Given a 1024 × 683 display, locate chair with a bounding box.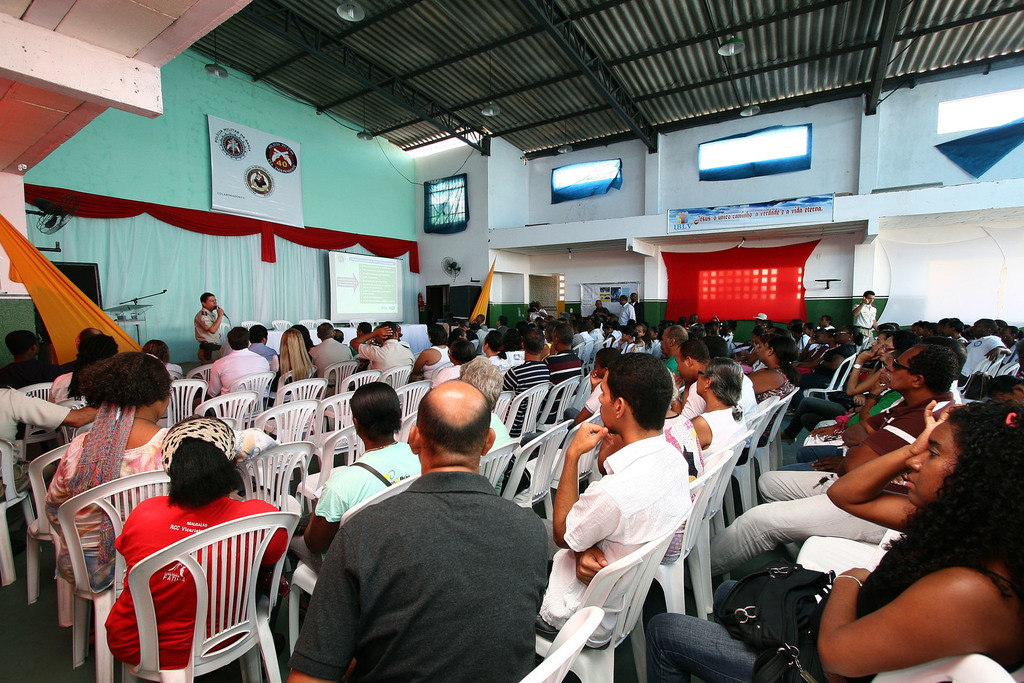
Located: [984,356,1006,373].
